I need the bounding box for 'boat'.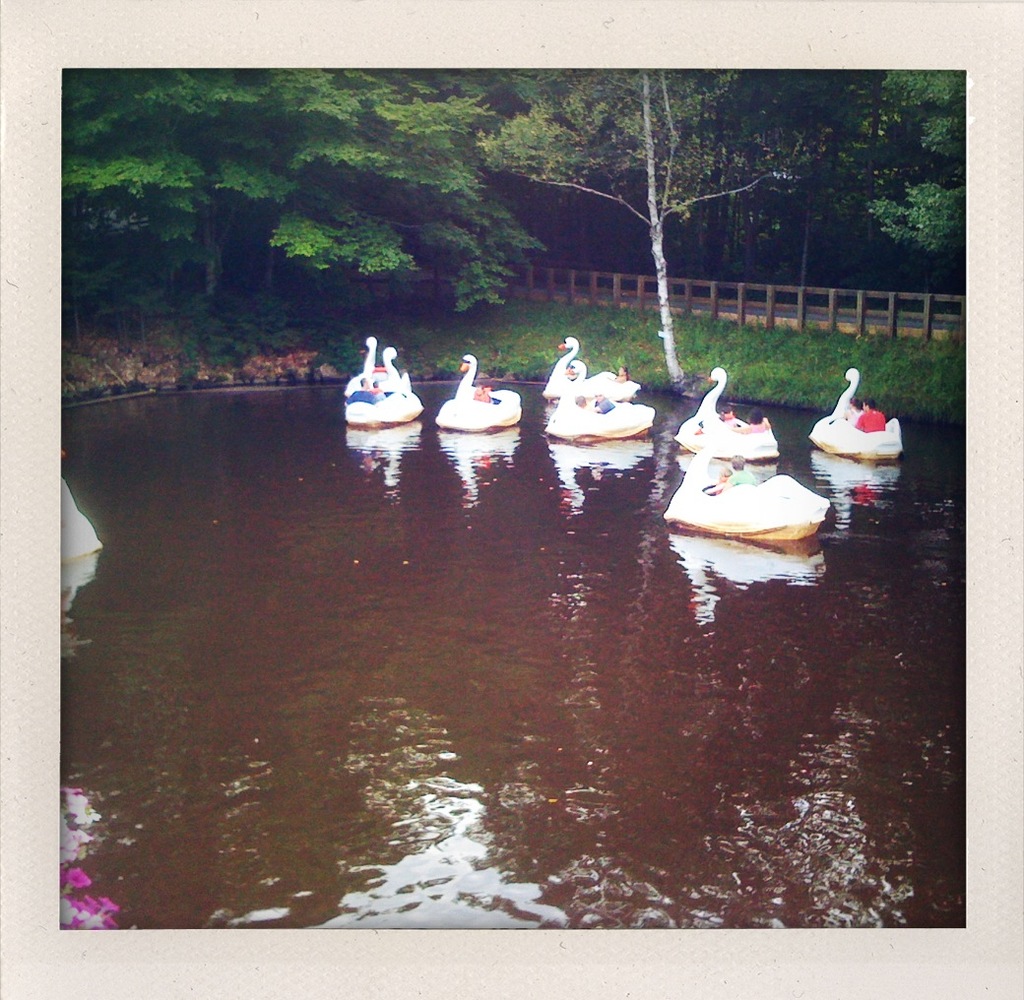
Here it is: {"x1": 687, "y1": 439, "x2": 842, "y2": 540}.
